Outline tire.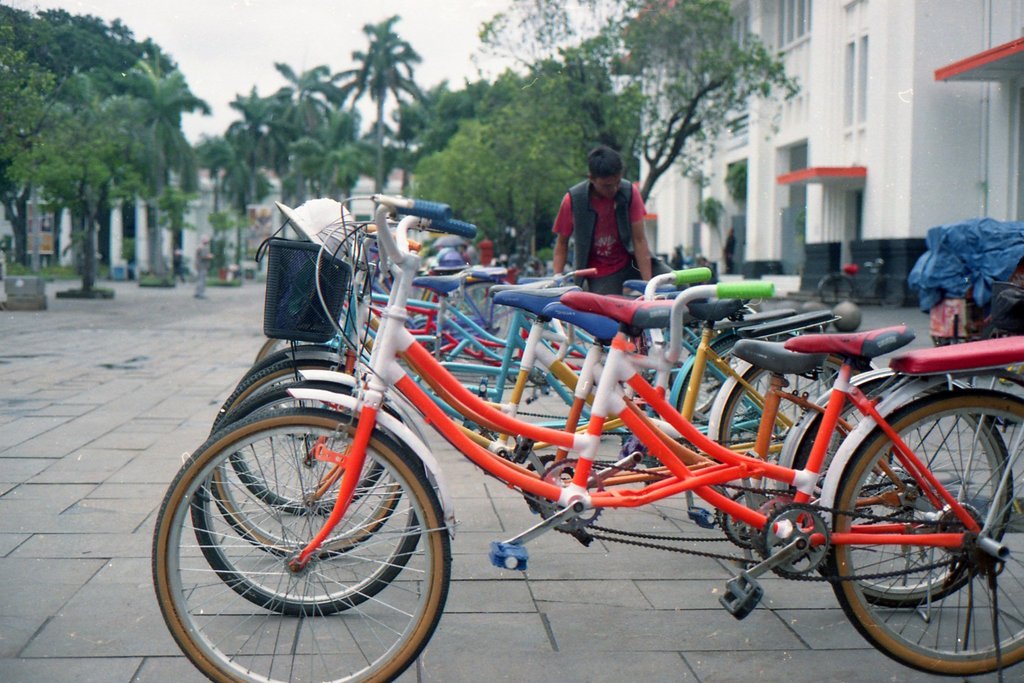
Outline: BBox(721, 369, 832, 469).
